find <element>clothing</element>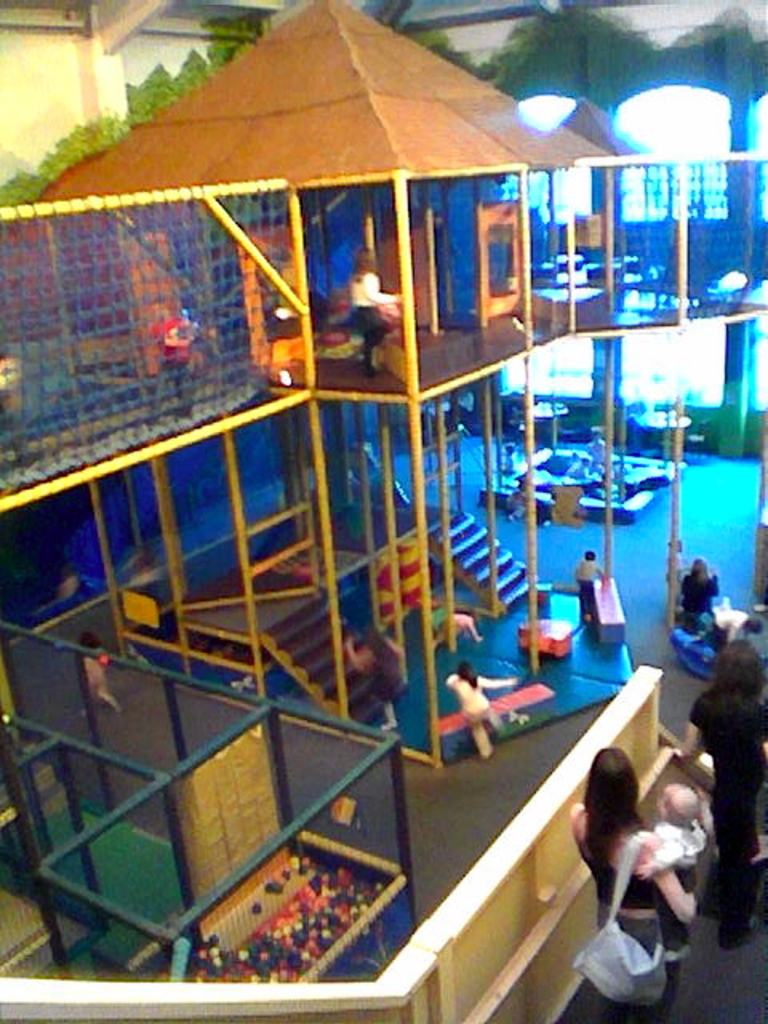
l=573, t=558, r=619, b=624
